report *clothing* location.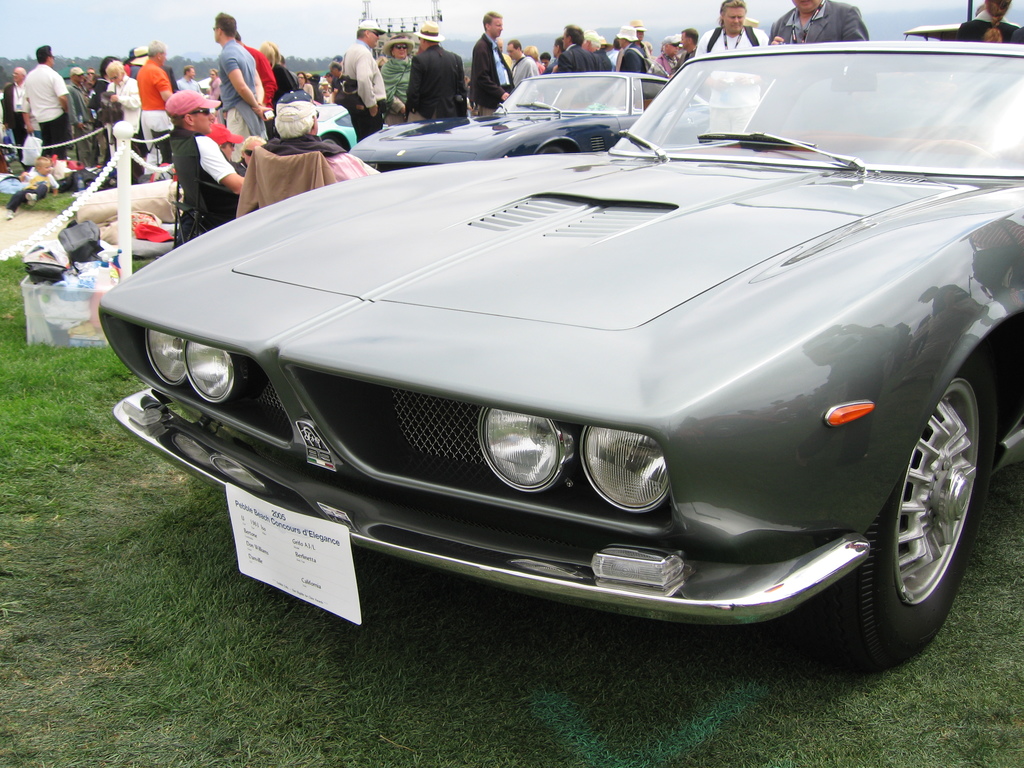
Report: select_region(3, 78, 38, 148).
